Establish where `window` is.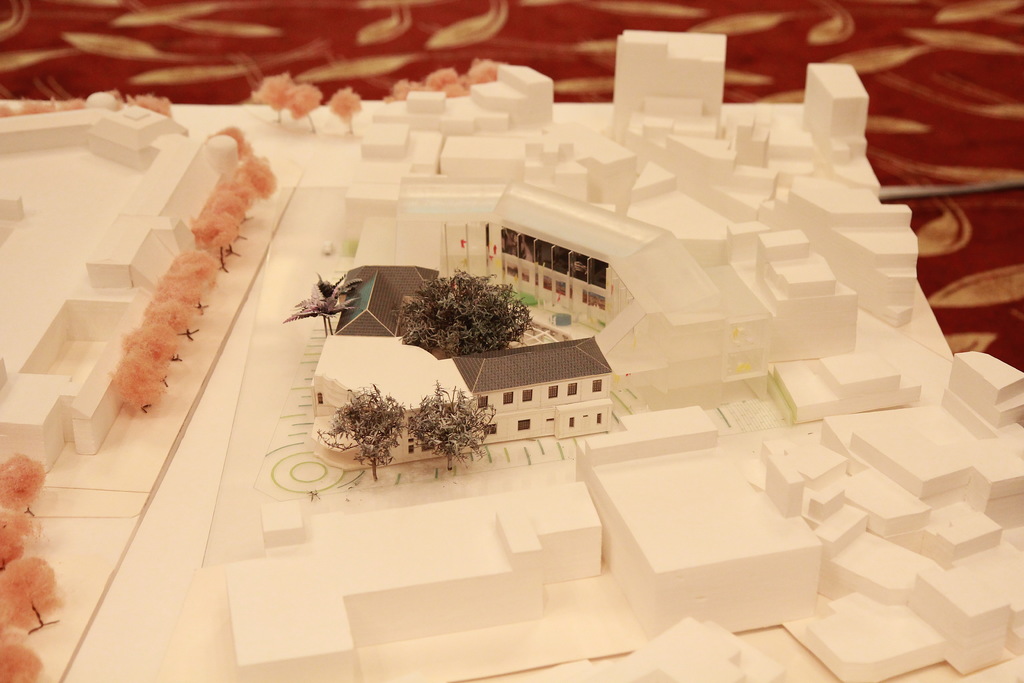
Established at region(502, 391, 511, 403).
